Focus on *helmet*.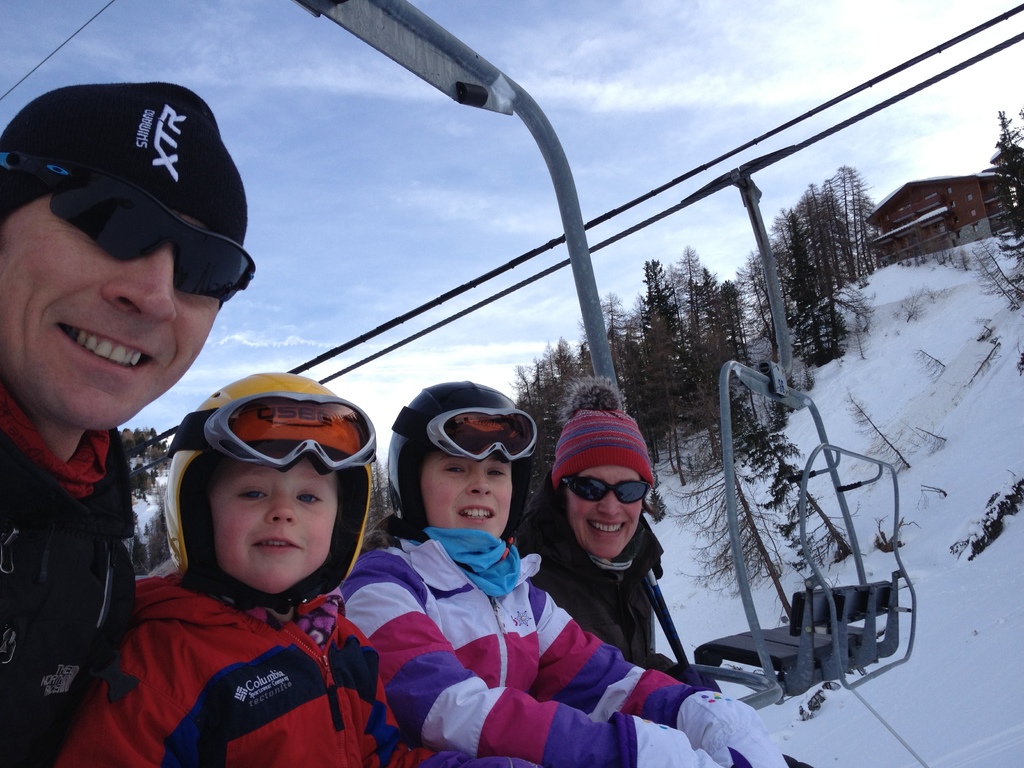
Focused at select_region(166, 377, 369, 611).
